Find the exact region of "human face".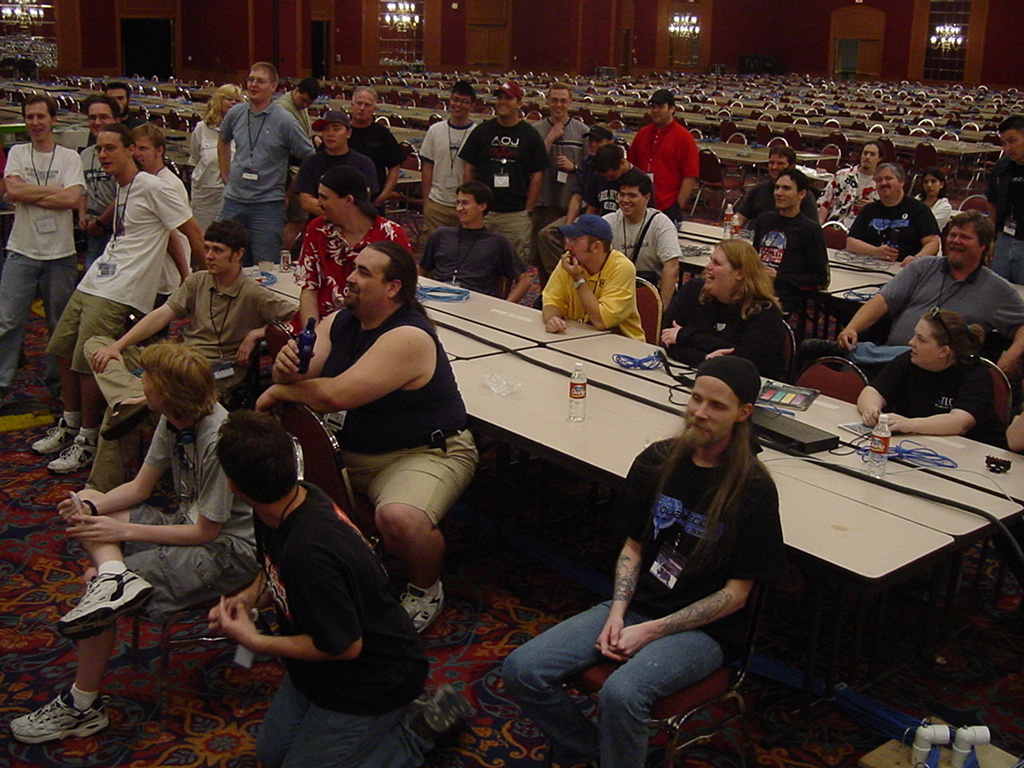
Exact region: box=[619, 185, 646, 215].
